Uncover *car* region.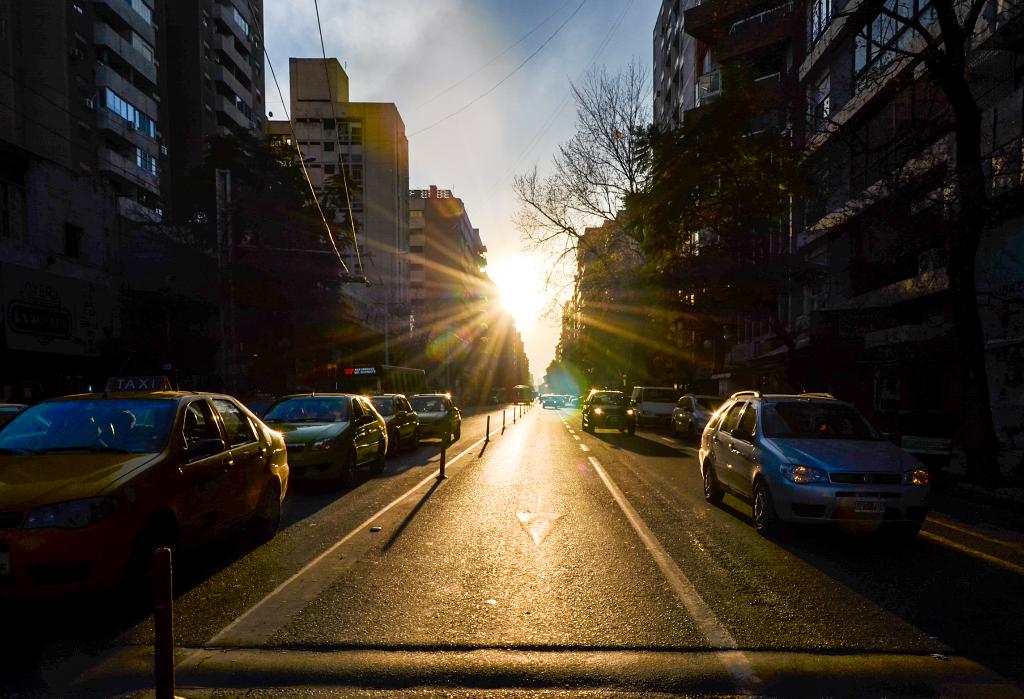
Uncovered: 2/374/291/587.
